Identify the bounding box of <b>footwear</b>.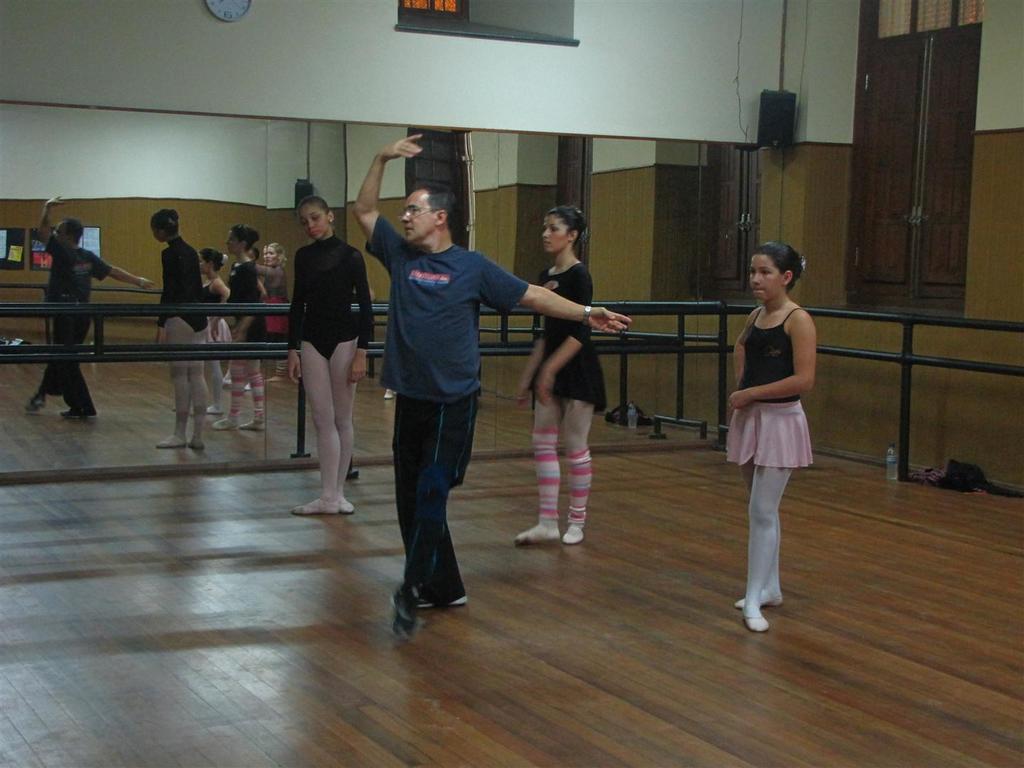
[left=736, top=592, right=783, bottom=608].
